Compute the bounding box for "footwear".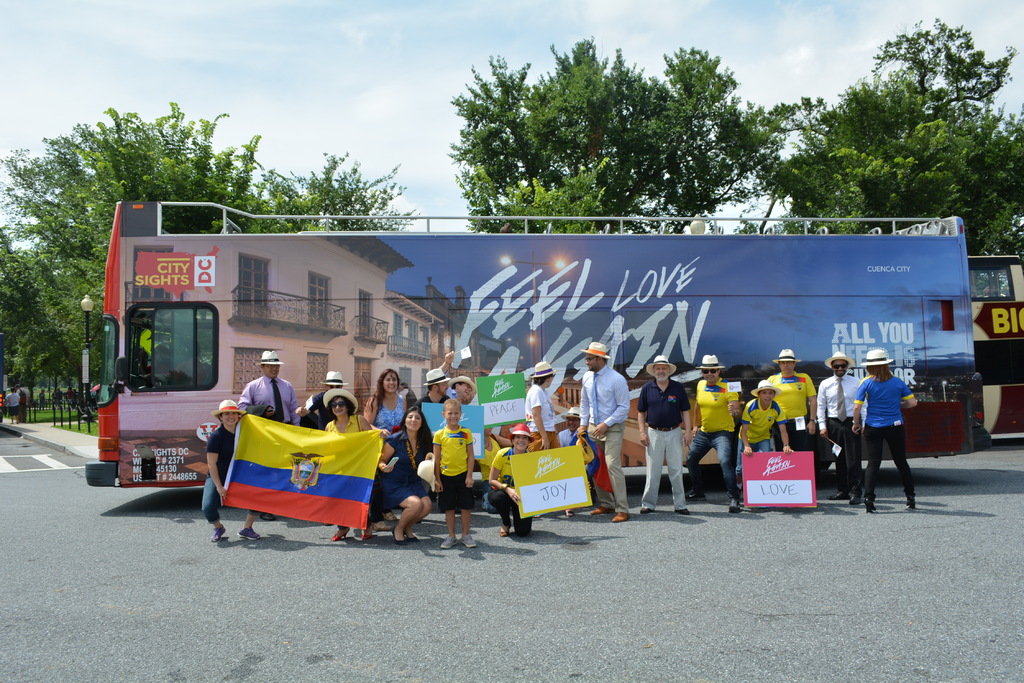
bbox(827, 488, 842, 501).
